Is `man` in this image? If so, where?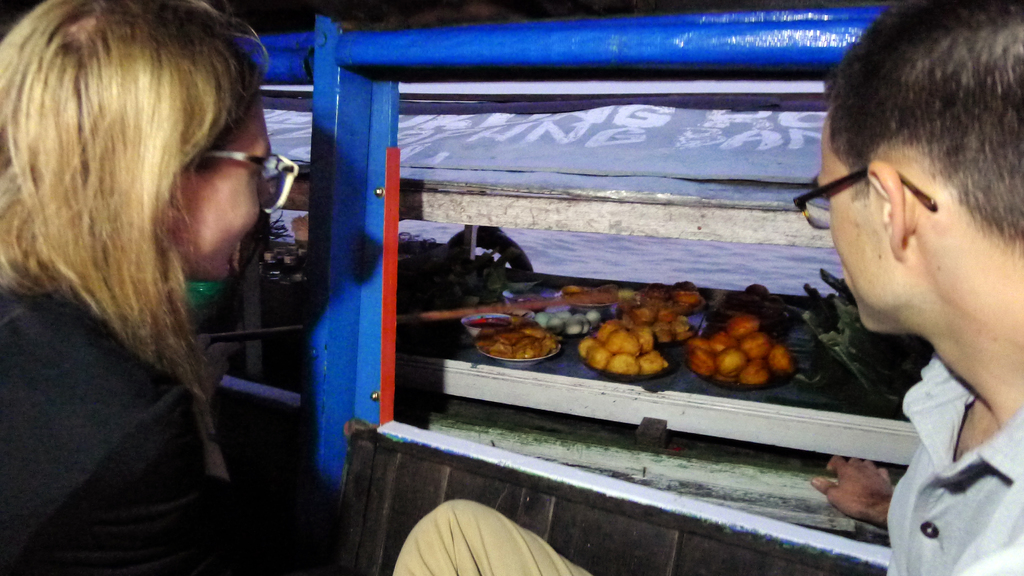
Yes, at rect(388, 0, 1023, 575).
